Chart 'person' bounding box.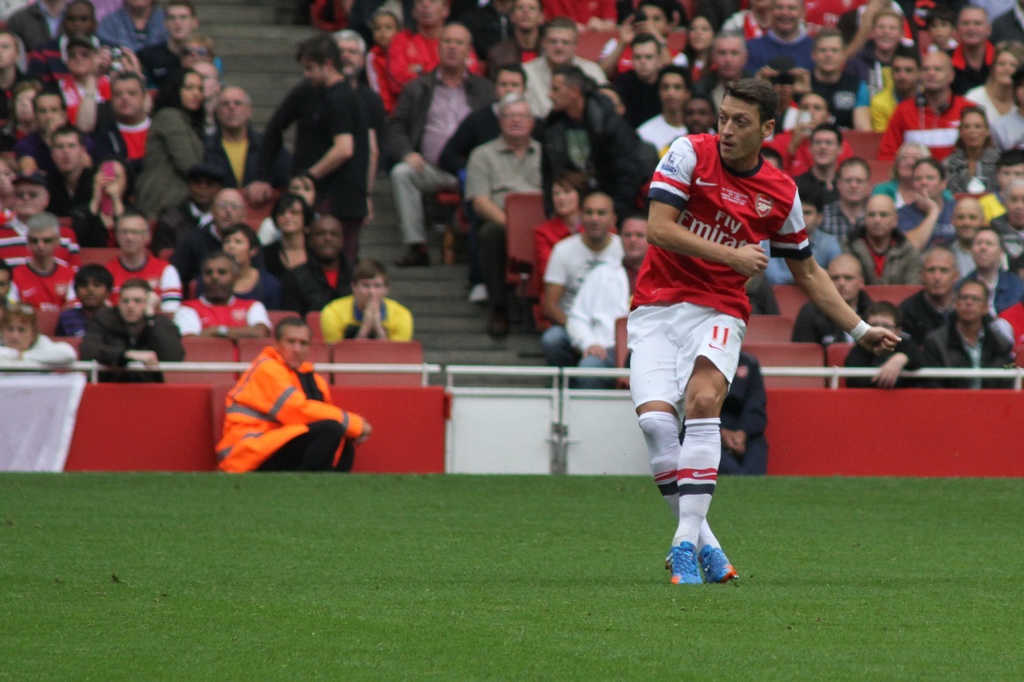
Charted: Rect(900, 242, 967, 335).
